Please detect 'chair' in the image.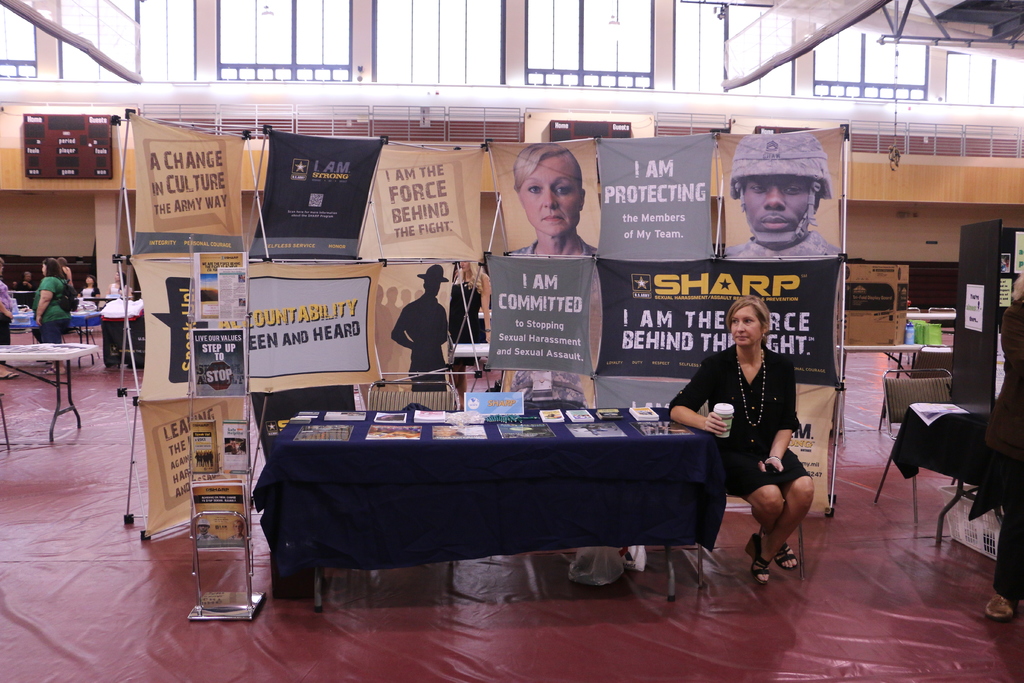
[left=869, top=365, right=972, bottom=431].
